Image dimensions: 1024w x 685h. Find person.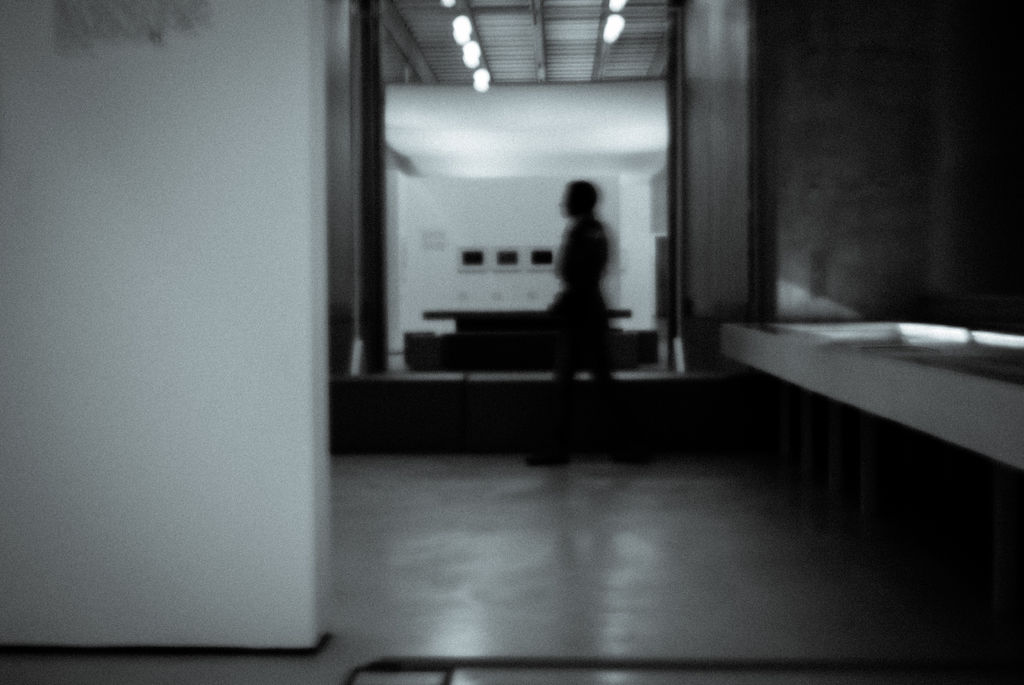
box(527, 182, 648, 476).
